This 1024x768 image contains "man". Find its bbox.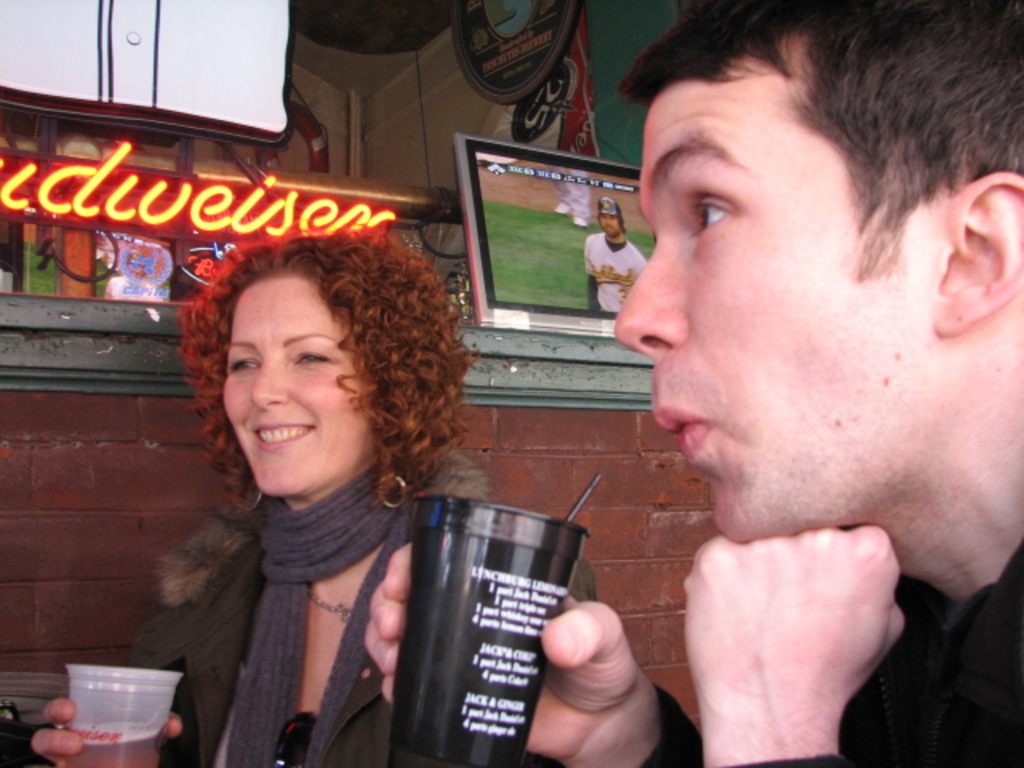
rect(582, 195, 654, 318).
